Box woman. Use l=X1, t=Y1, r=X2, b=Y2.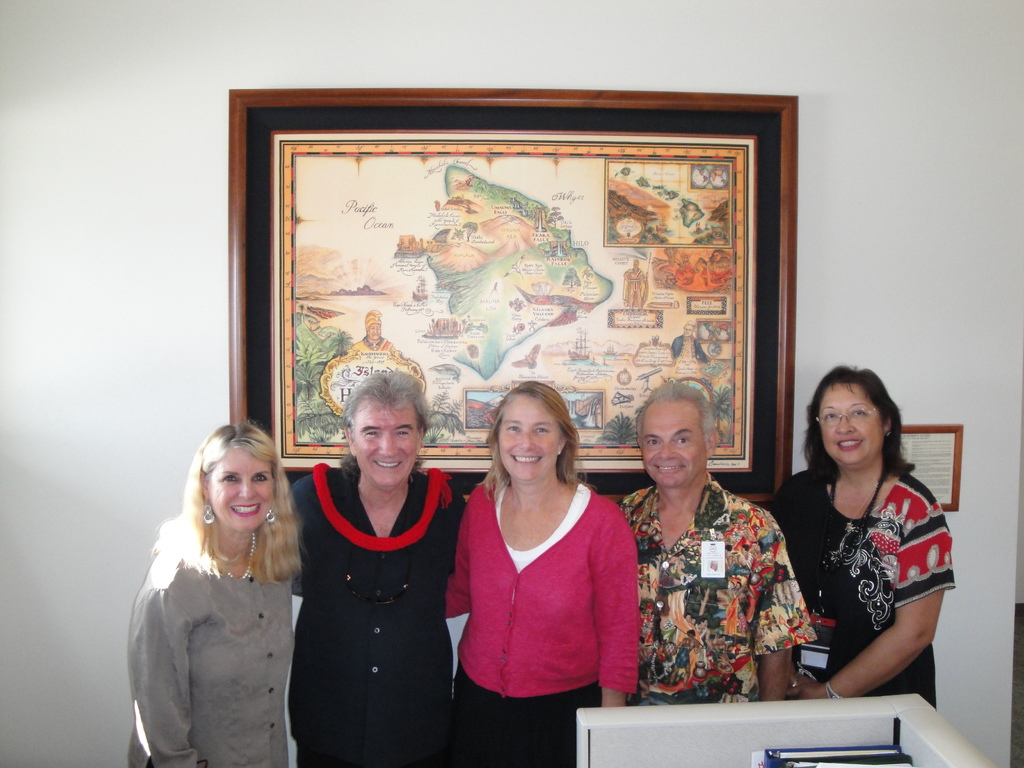
l=767, t=371, r=956, b=718.
